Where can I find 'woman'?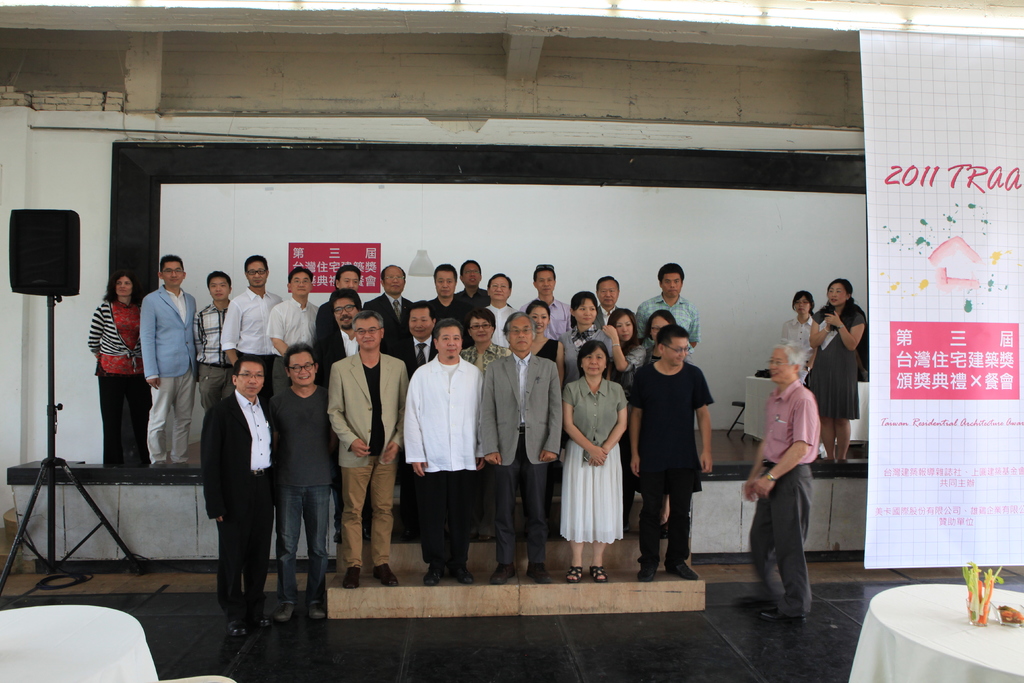
You can find it at box(85, 272, 143, 468).
